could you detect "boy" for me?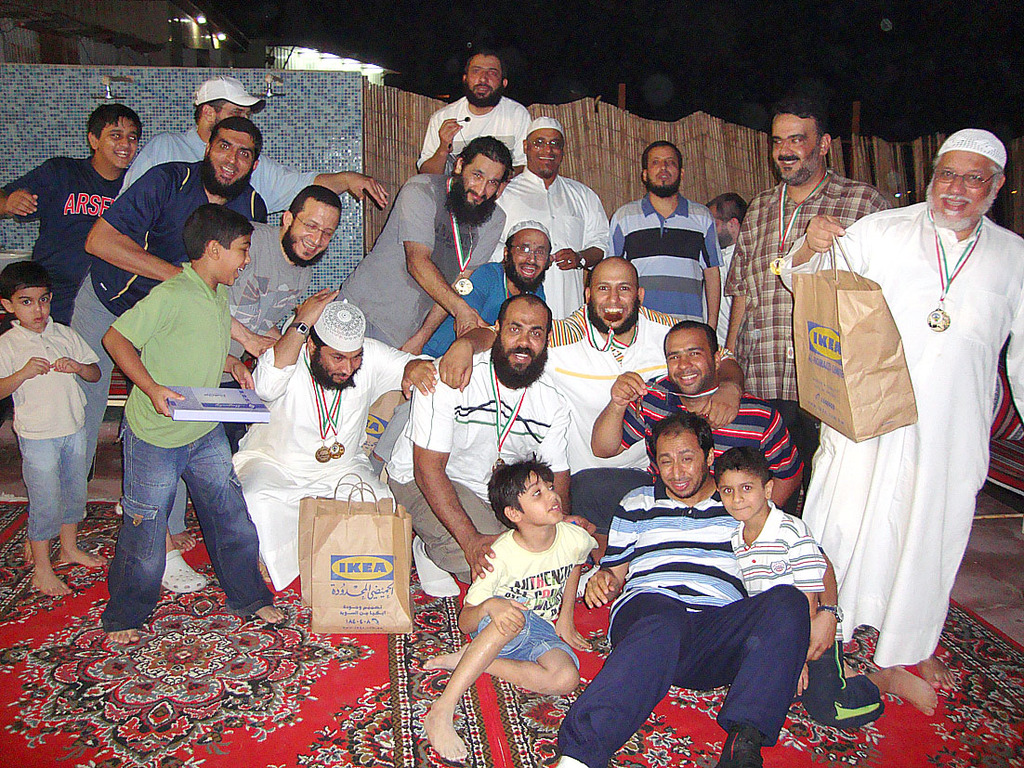
Detection result: 417:450:607:767.
